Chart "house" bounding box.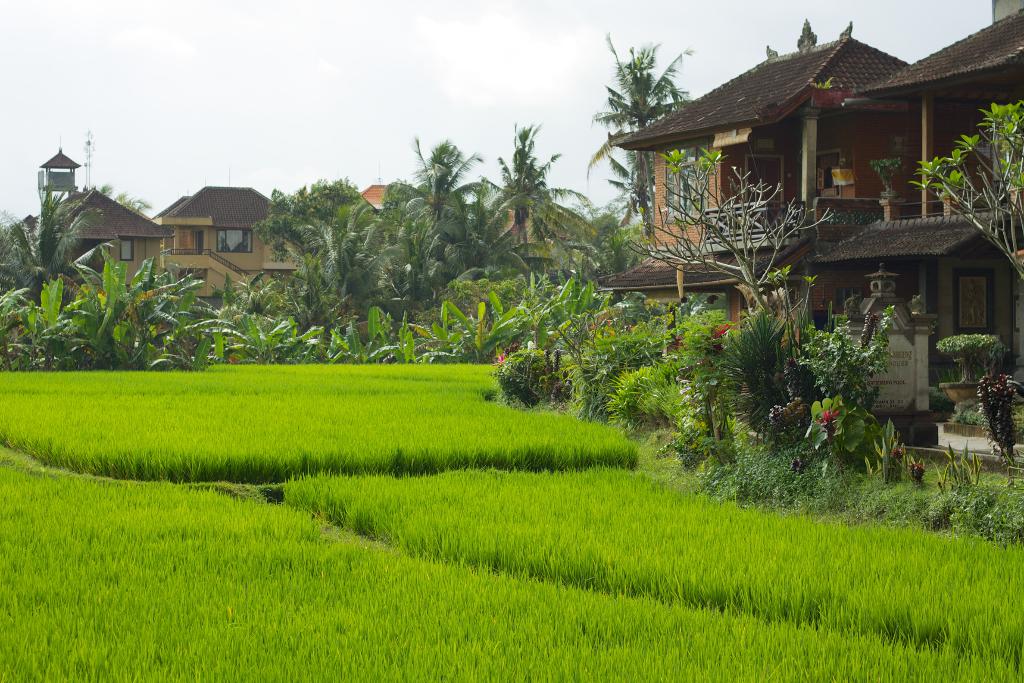
Charted: bbox=[30, 142, 84, 201].
